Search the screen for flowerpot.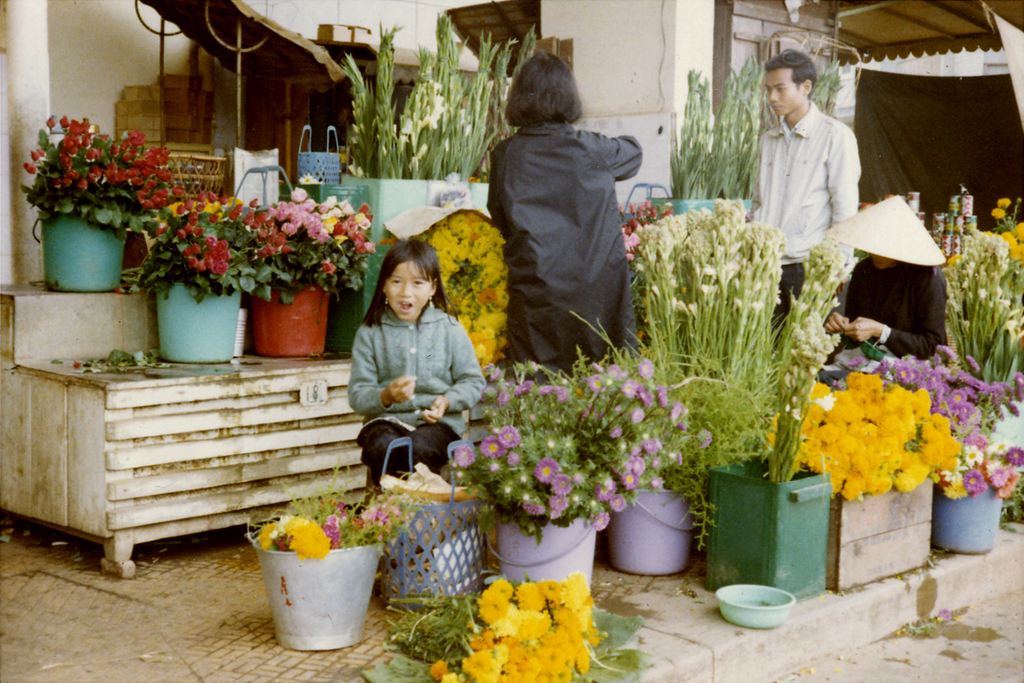
Found at (248, 283, 327, 354).
